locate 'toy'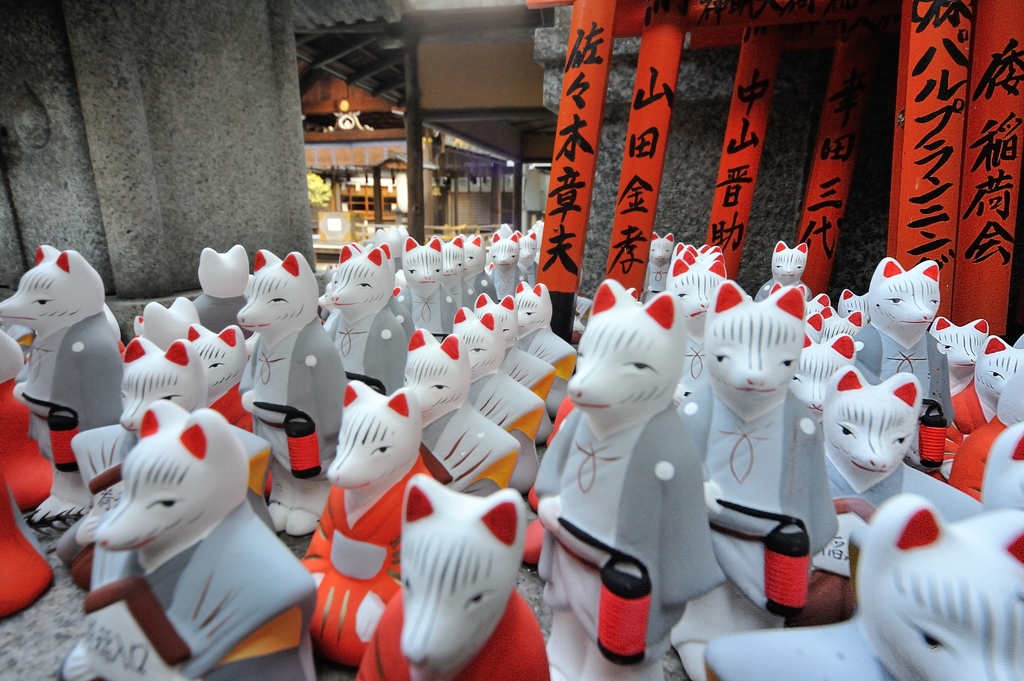
517,232,538,290
